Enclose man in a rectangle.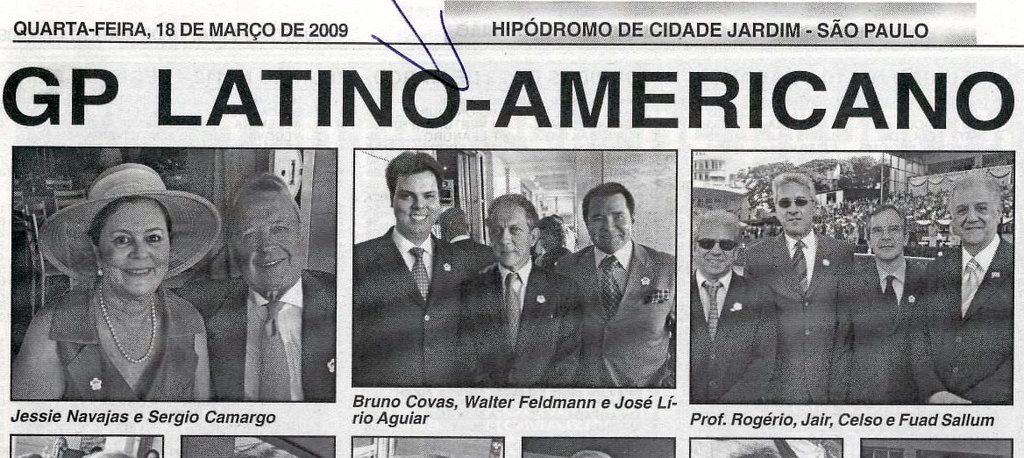
{"x1": 173, "y1": 177, "x2": 335, "y2": 400}.
